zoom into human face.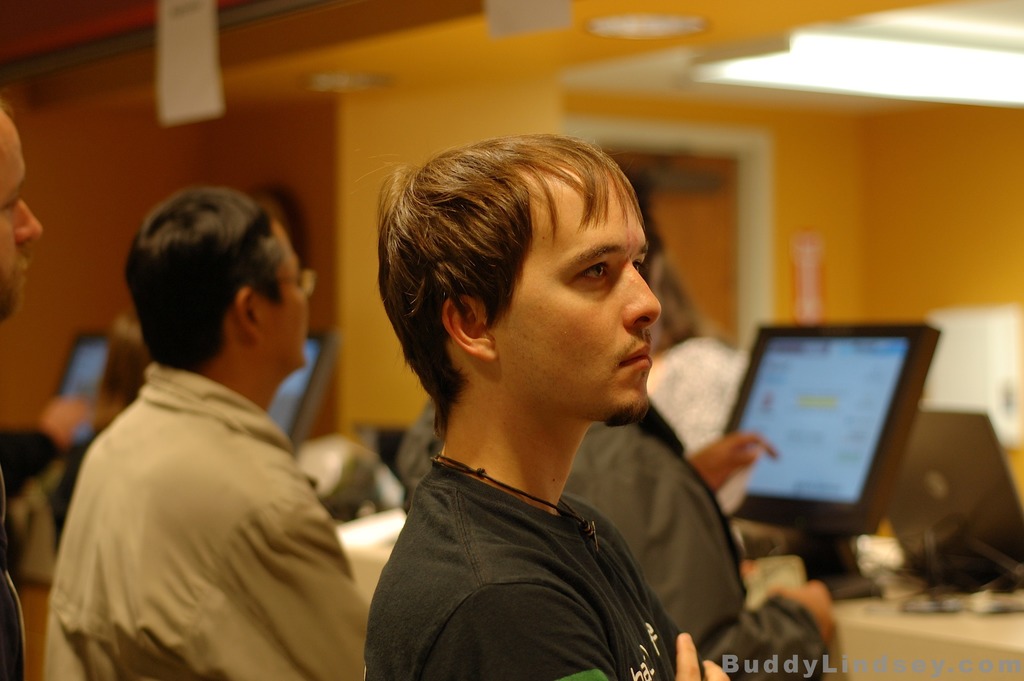
Zoom target: bbox=(497, 175, 664, 422).
